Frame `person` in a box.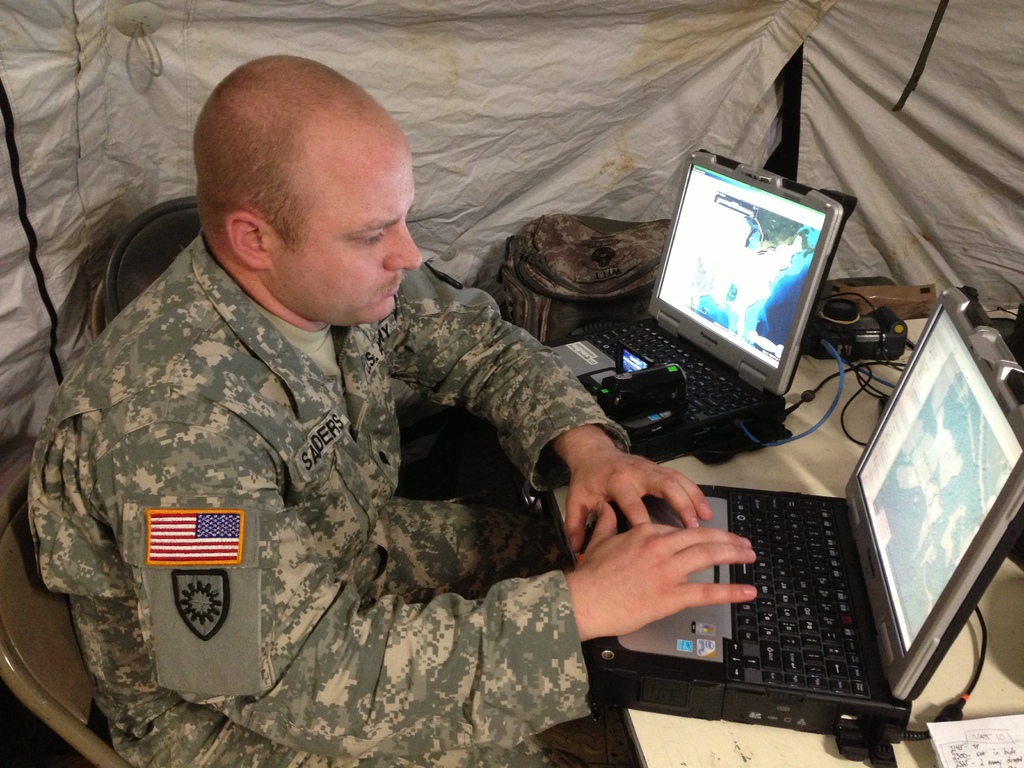
27 51 759 767.
